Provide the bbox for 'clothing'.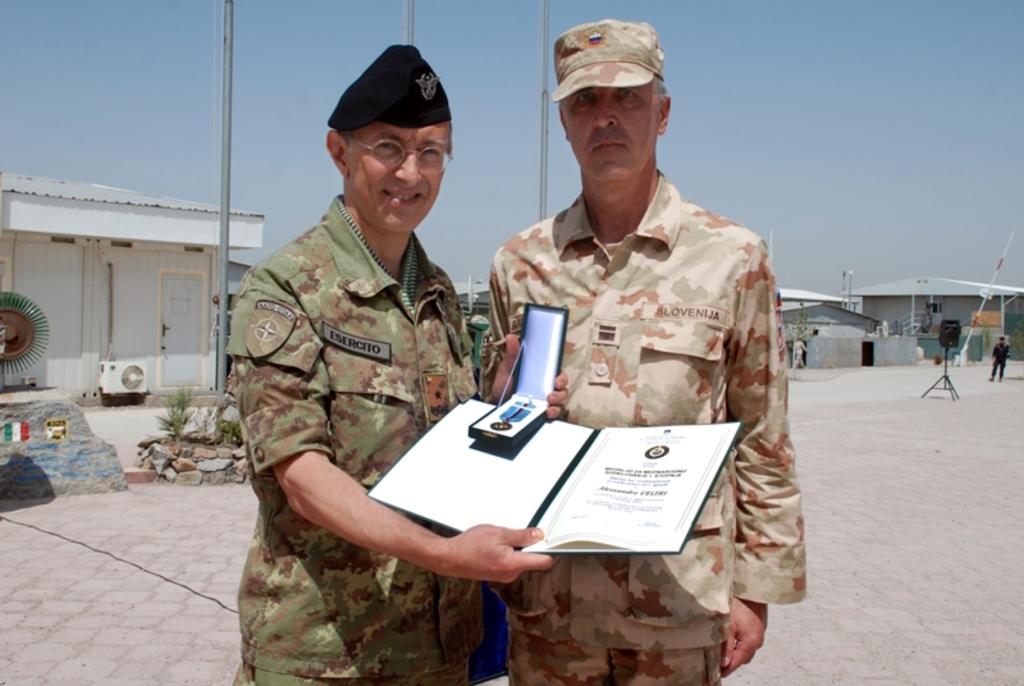
BBox(480, 164, 810, 685).
